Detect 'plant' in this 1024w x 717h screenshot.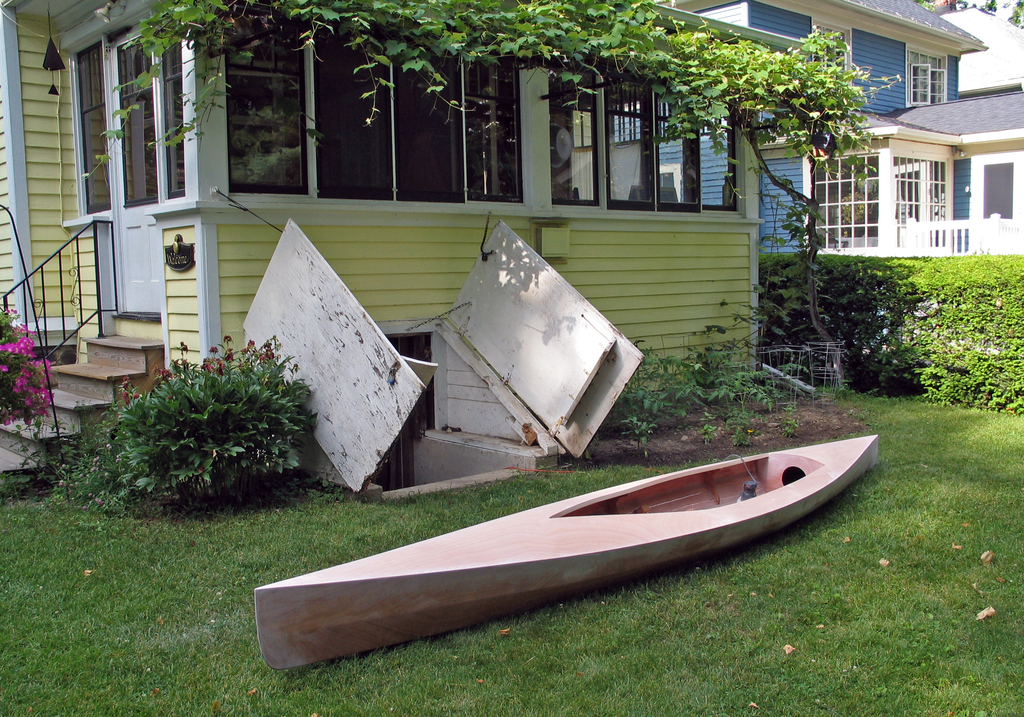
Detection: <box>0,296,53,431</box>.
